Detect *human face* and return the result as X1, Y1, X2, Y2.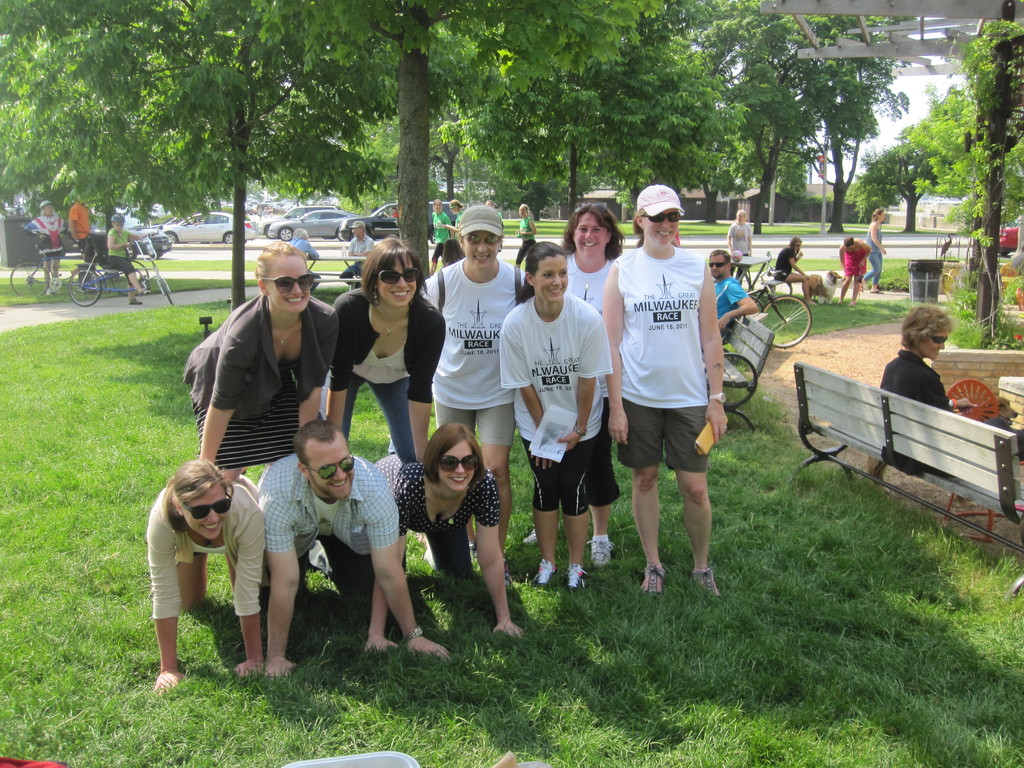
794, 239, 799, 249.
